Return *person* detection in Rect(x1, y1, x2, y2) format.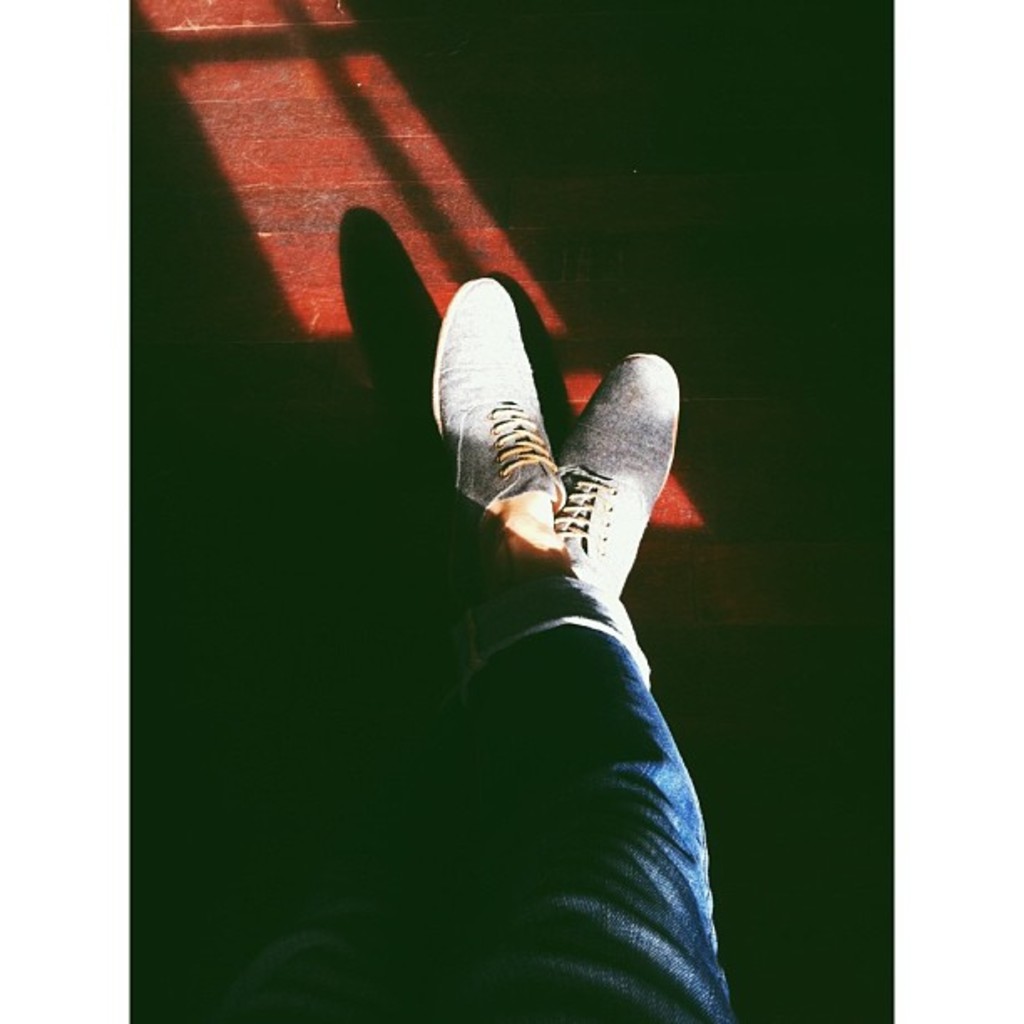
Rect(214, 64, 780, 986).
